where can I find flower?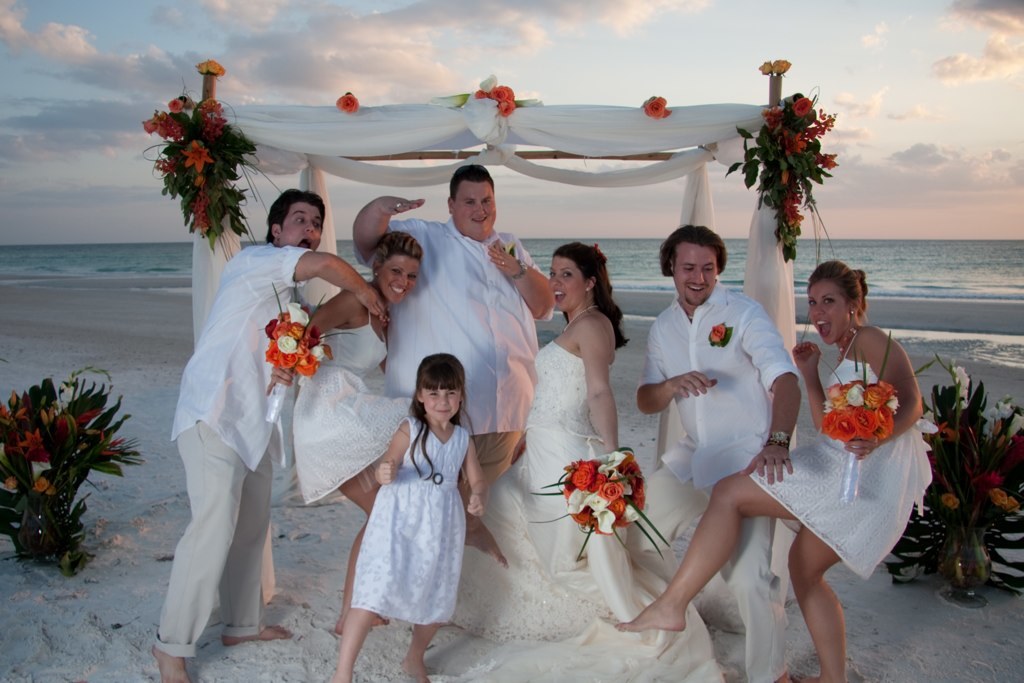
You can find it at pyautogui.locateOnScreen(779, 169, 794, 186).
